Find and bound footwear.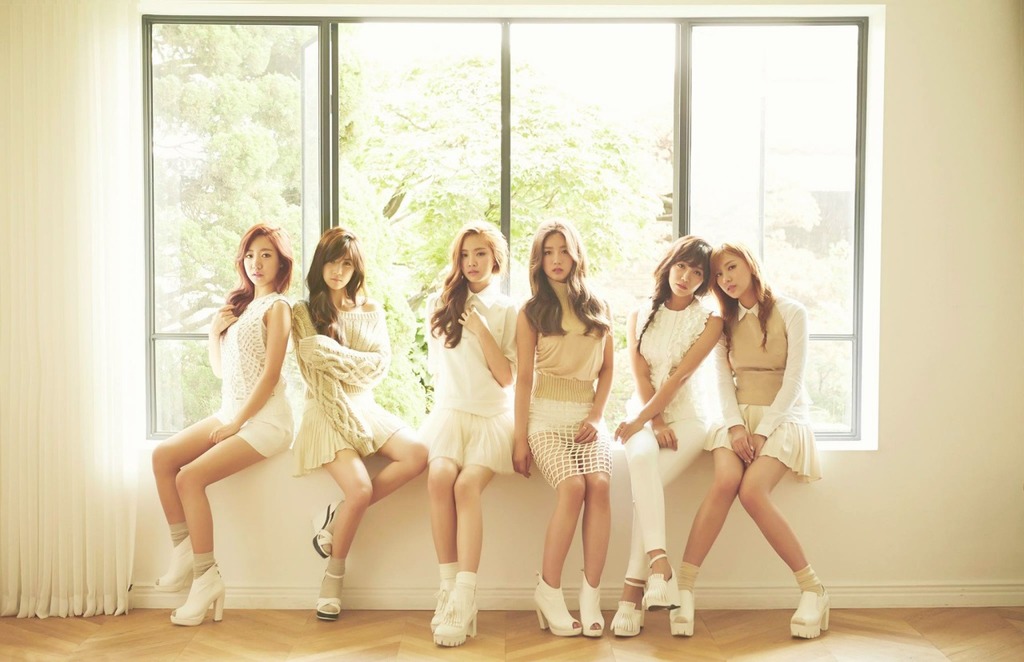
Bound: region(169, 564, 224, 630).
